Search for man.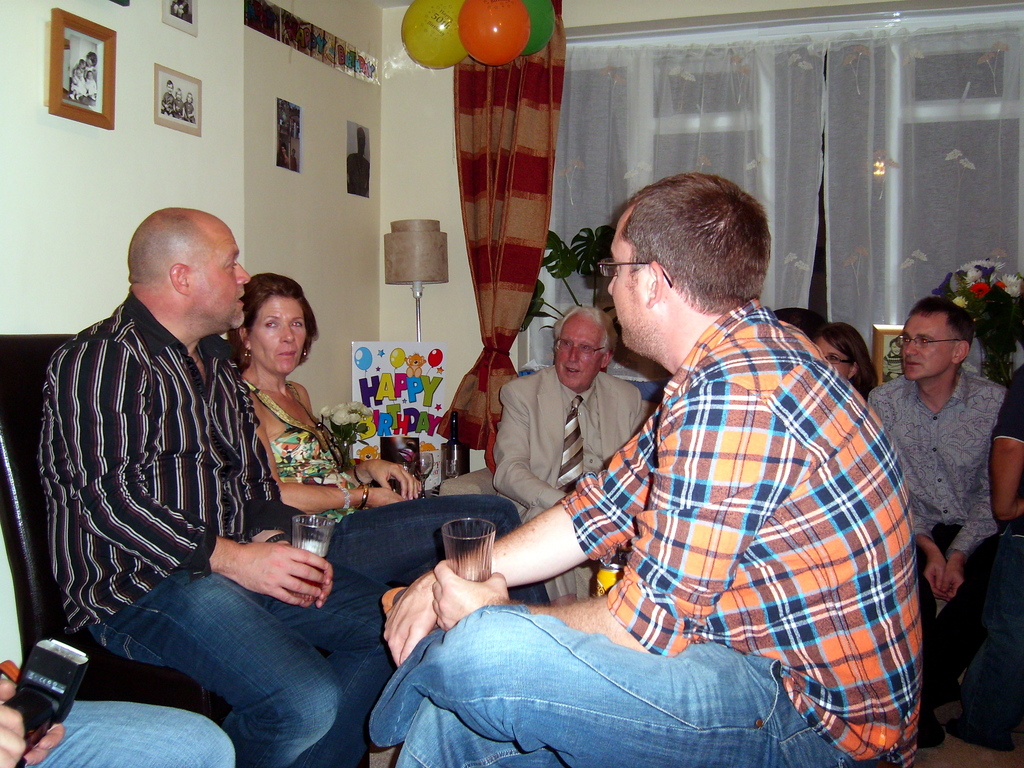
Found at <box>379,191,925,767</box>.
